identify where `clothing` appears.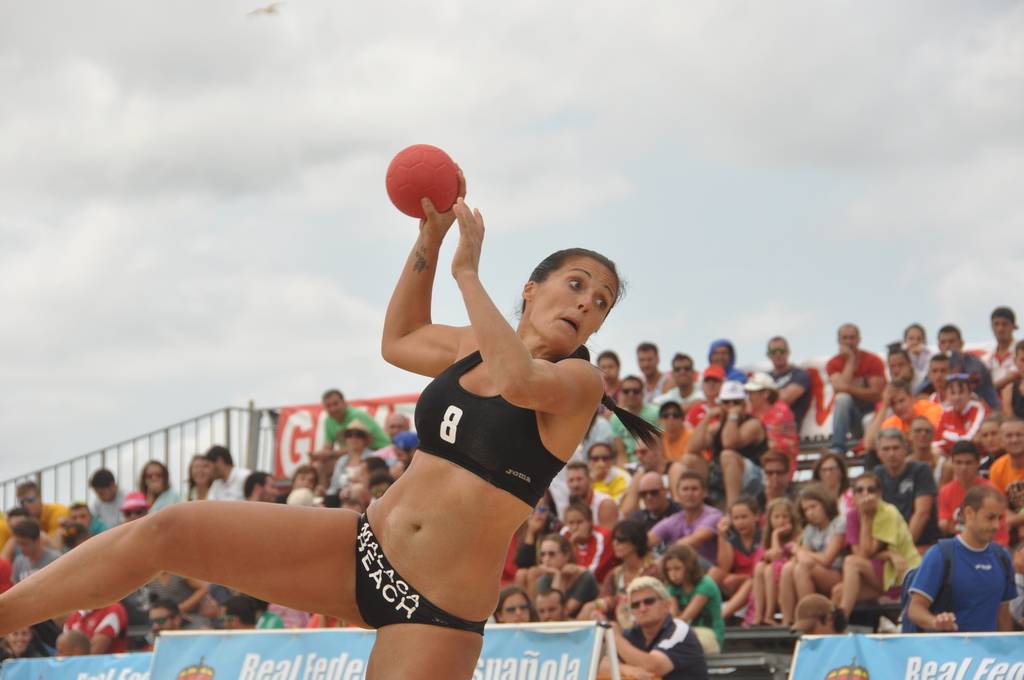
Appears at {"x1": 657, "y1": 560, "x2": 732, "y2": 679}.
